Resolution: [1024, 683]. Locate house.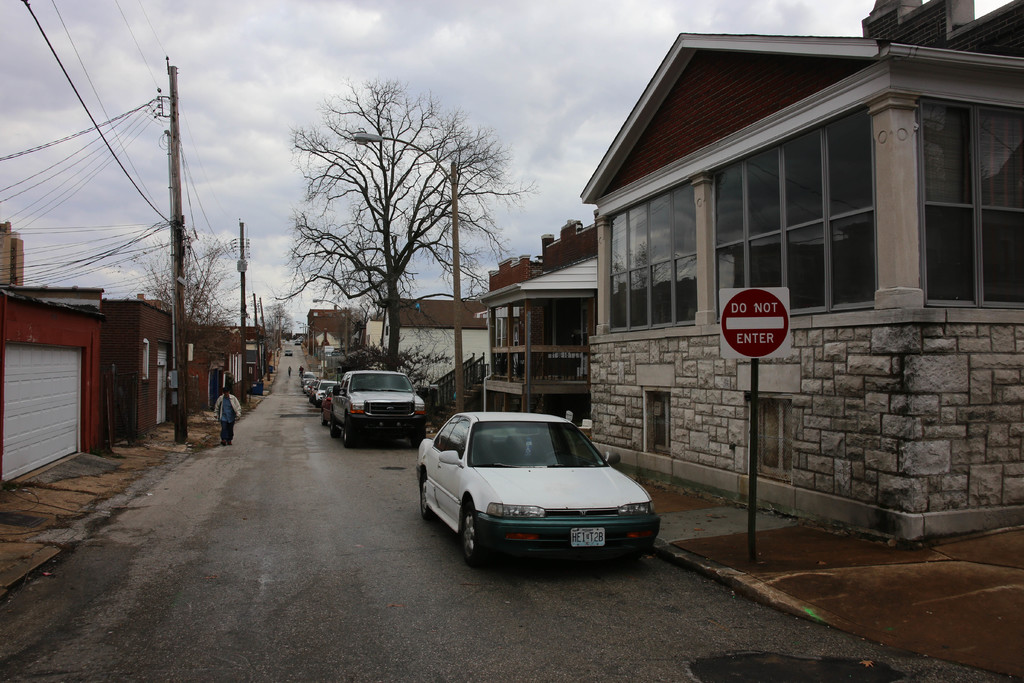
[x1=488, y1=210, x2=609, y2=418].
